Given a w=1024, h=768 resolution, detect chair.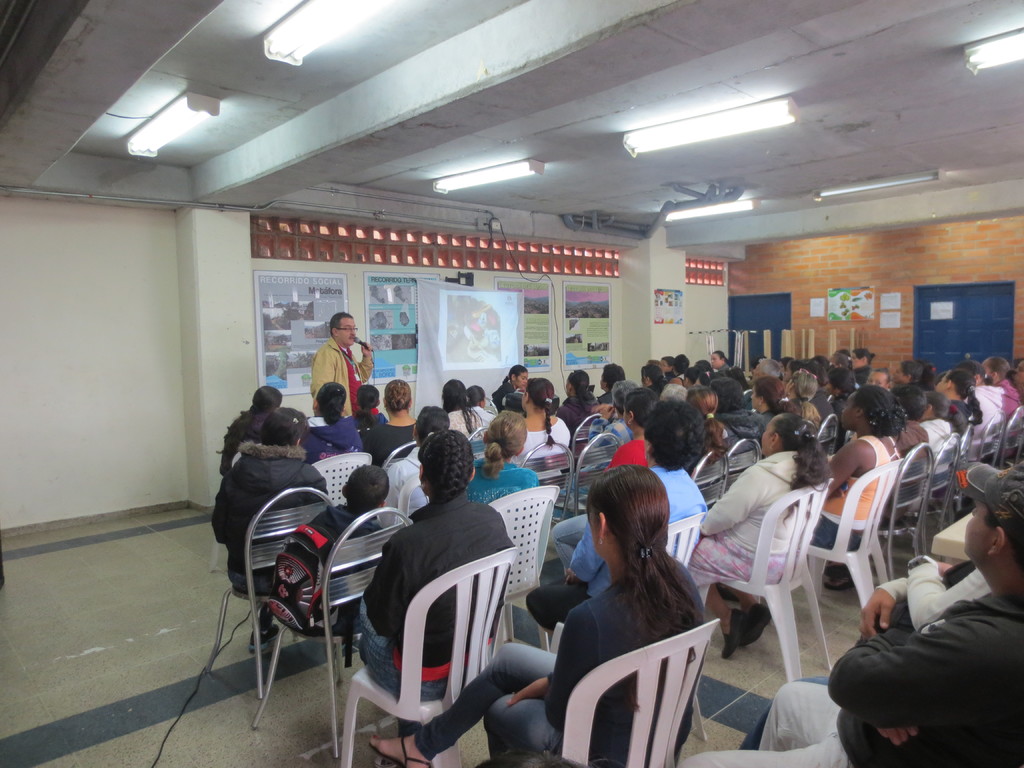
x1=347, y1=527, x2=555, y2=757.
